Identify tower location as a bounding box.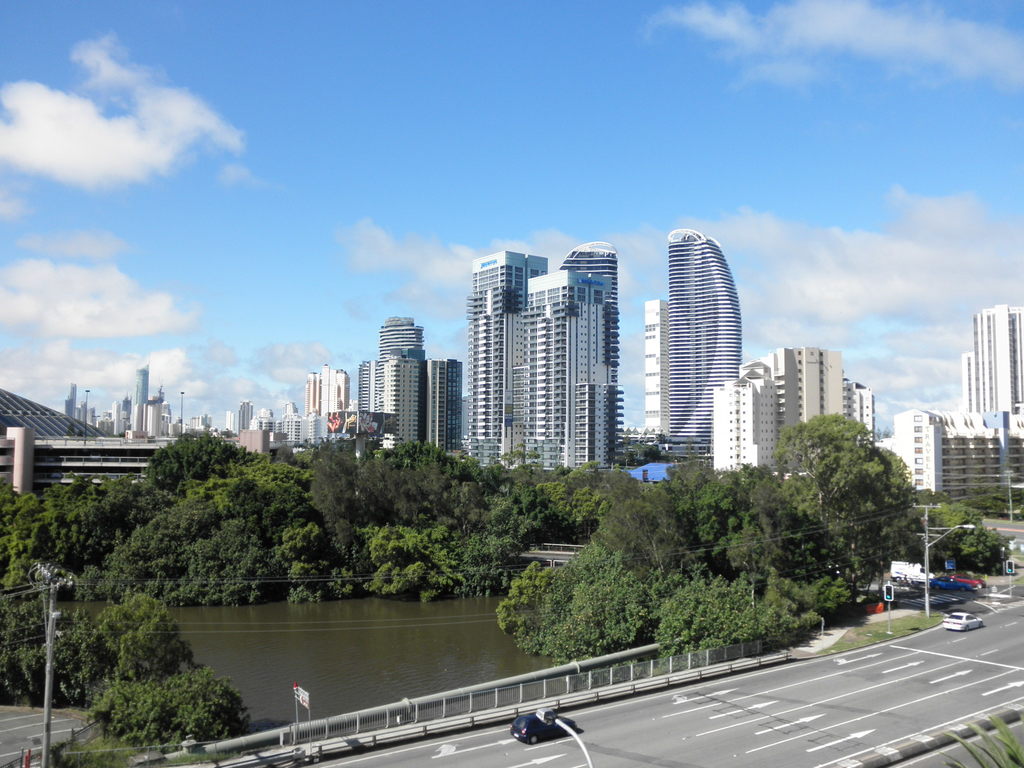
<bbox>426, 360, 461, 453</bbox>.
